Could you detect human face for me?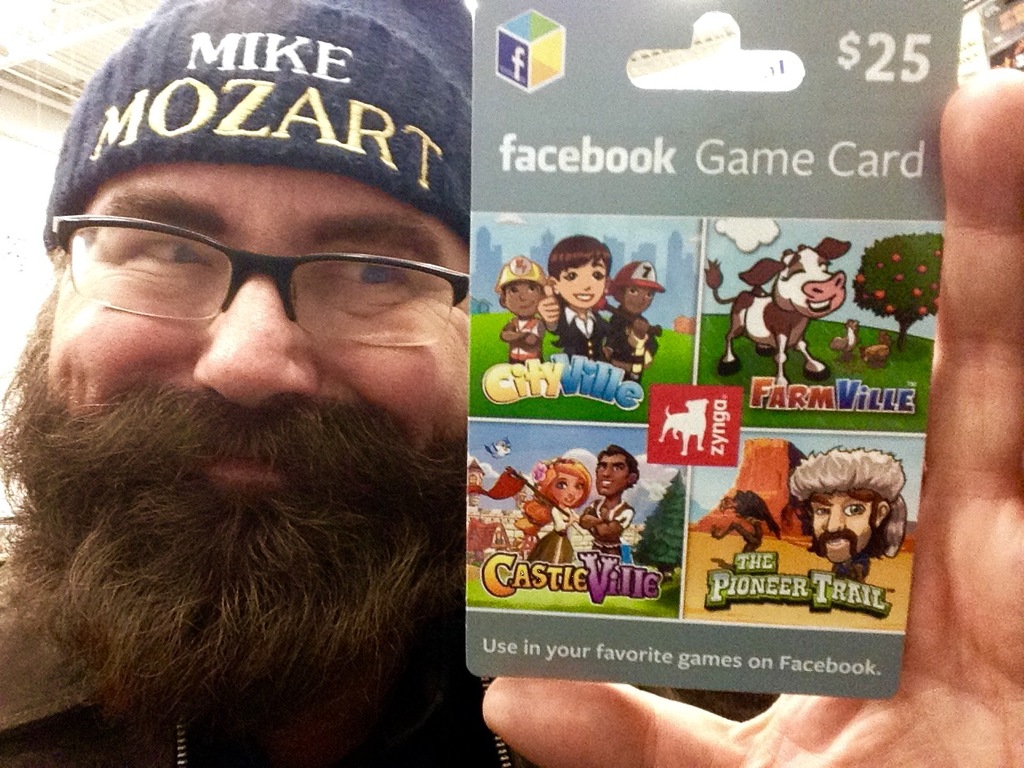
Detection result: BBox(550, 474, 583, 506).
